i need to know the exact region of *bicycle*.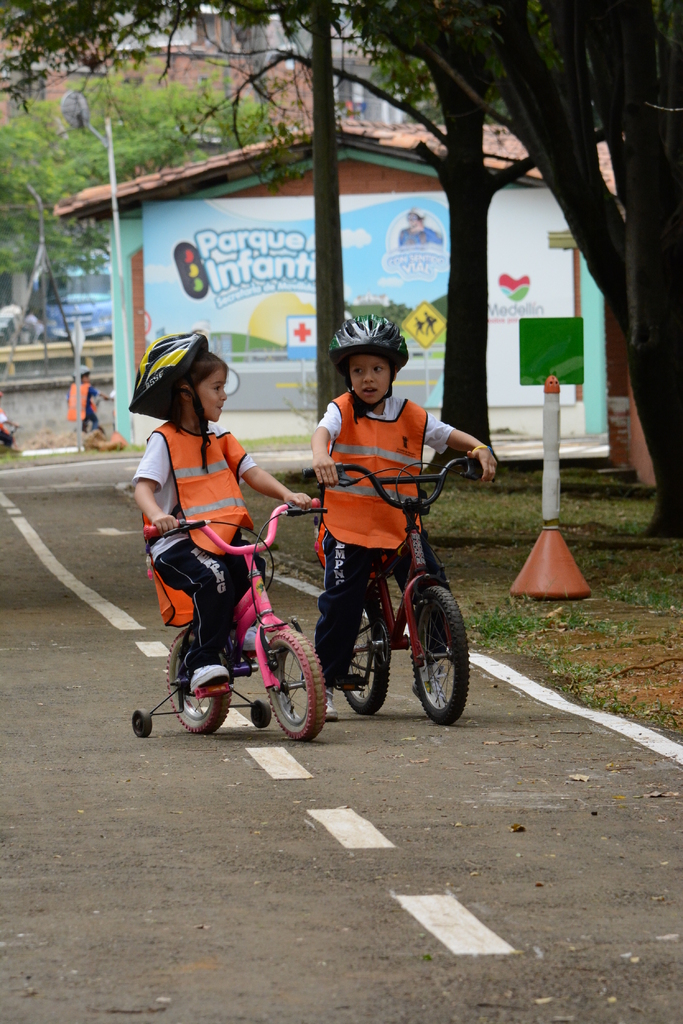
Region: pyautogui.locateOnScreen(316, 449, 498, 726).
